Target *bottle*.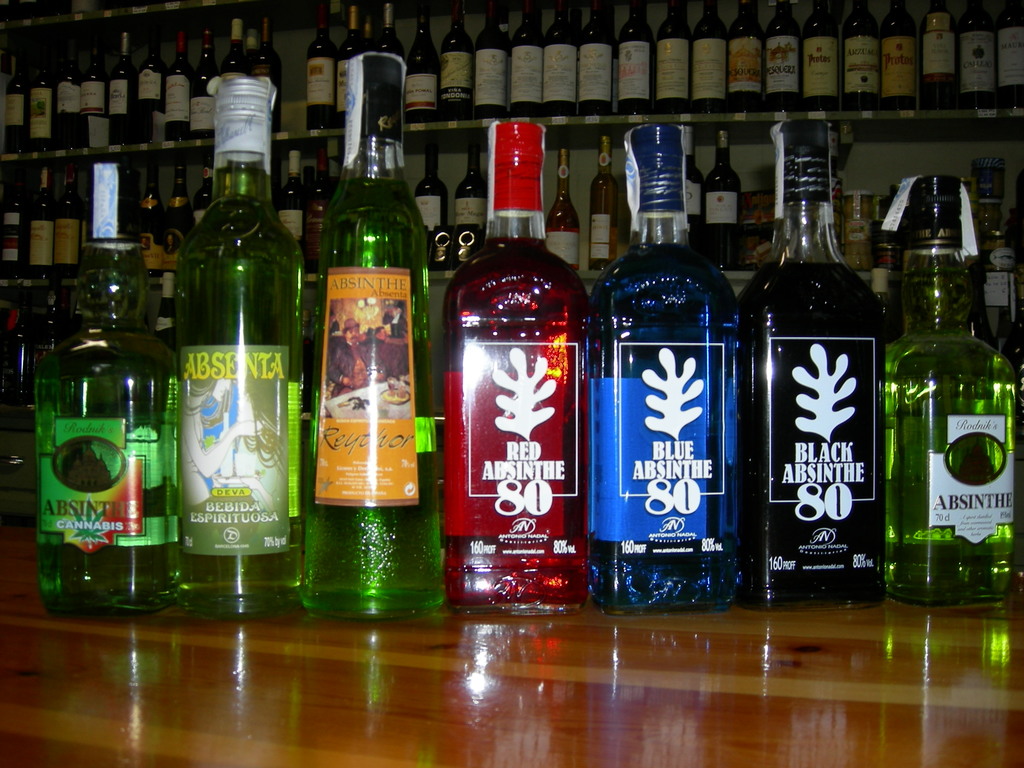
Target region: (x1=436, y1=118, x2=591, y2=618).
